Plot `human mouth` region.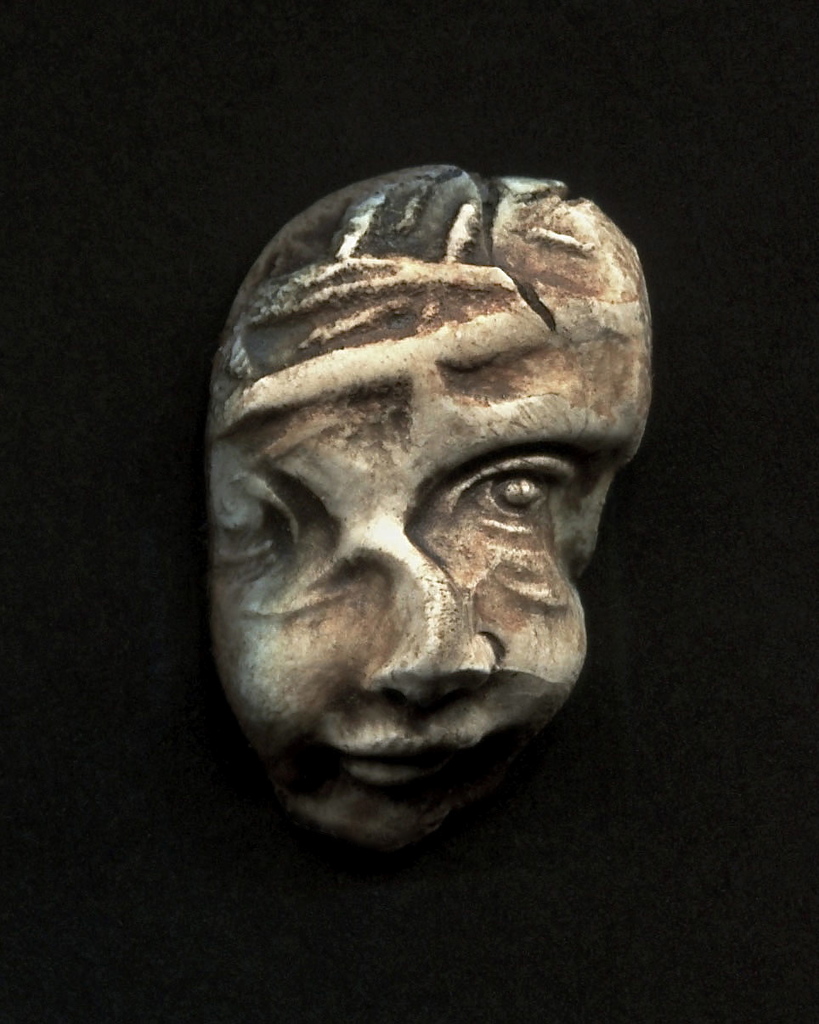
Plotted at <region>319, 736, 493, 788</region>.
